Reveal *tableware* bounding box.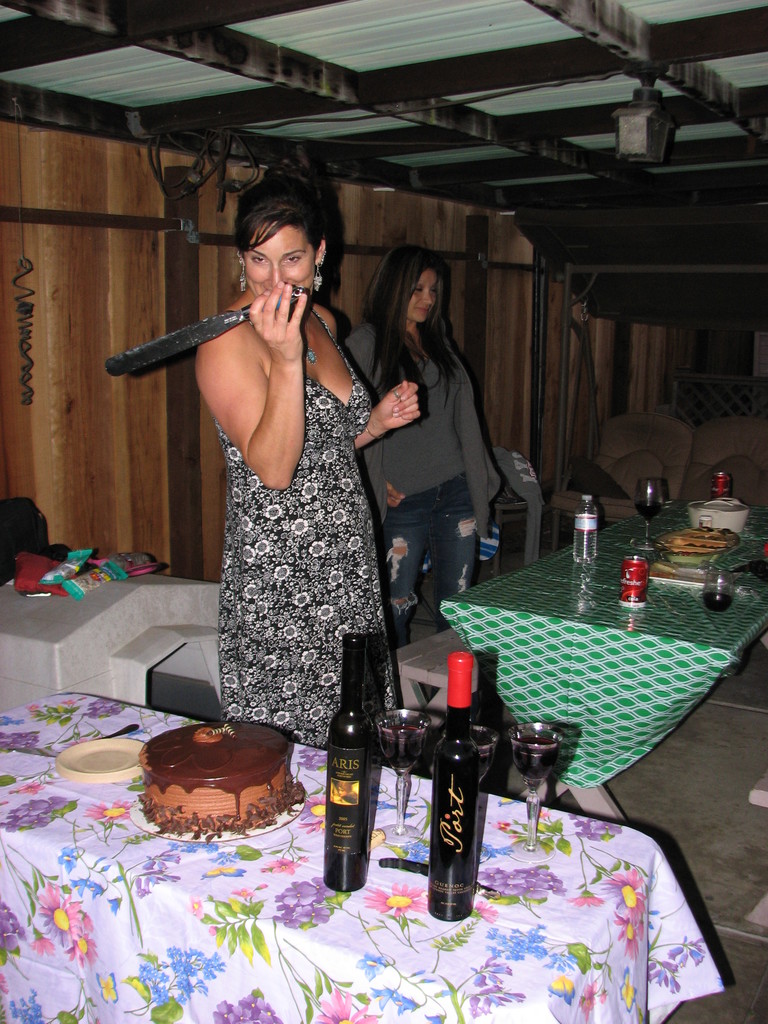
Revealed: crop(705, 562, 737, 611).
